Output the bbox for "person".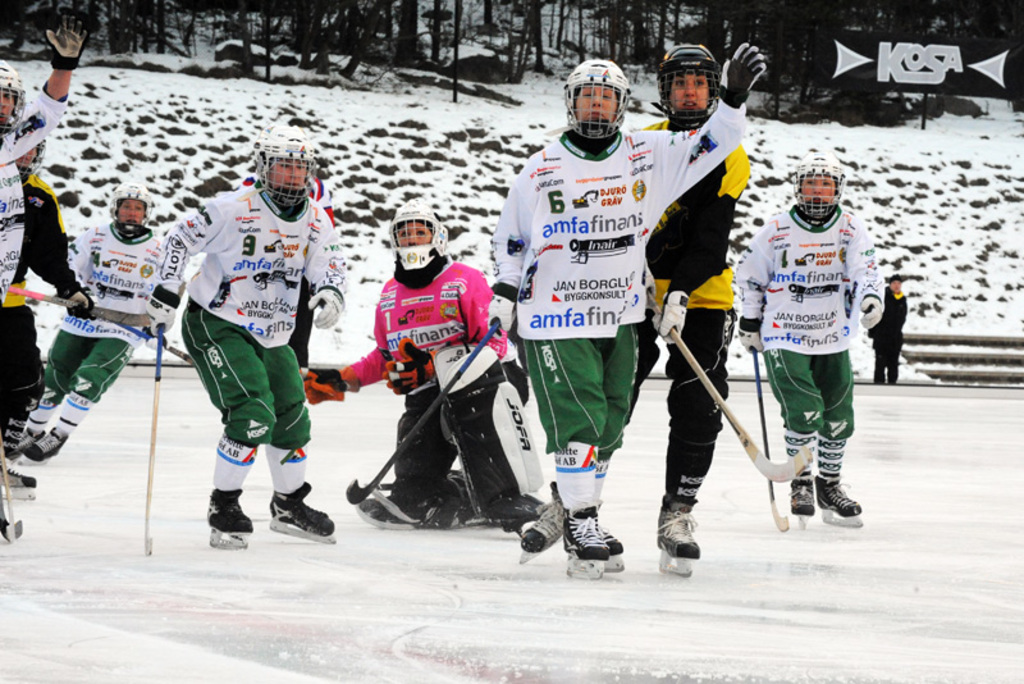
{"left": 485, "top": 56, "right": 768, "bottom": 567}.
